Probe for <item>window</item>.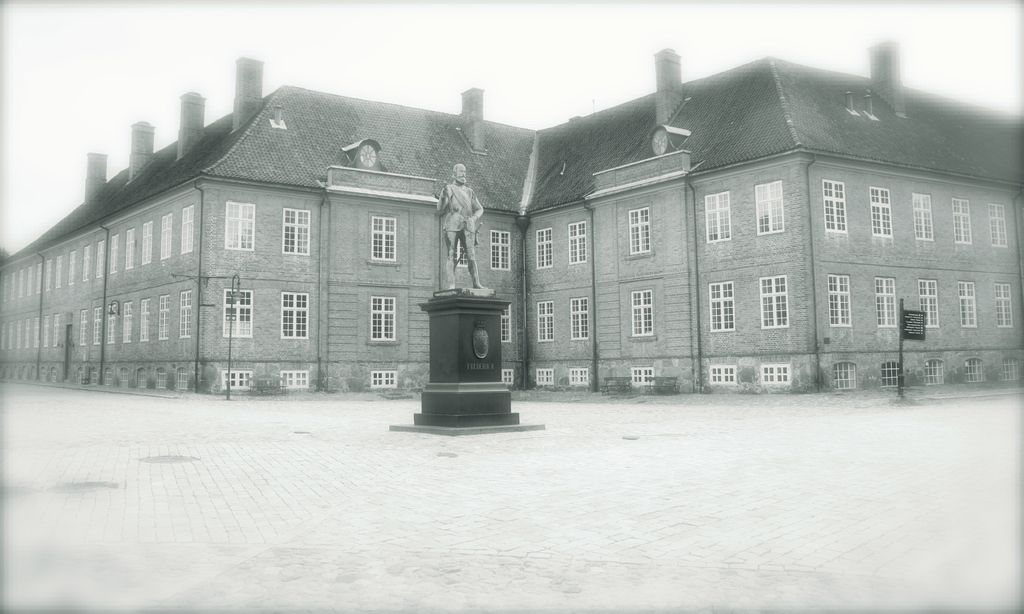
Probe result: (985,203,1009,246).
